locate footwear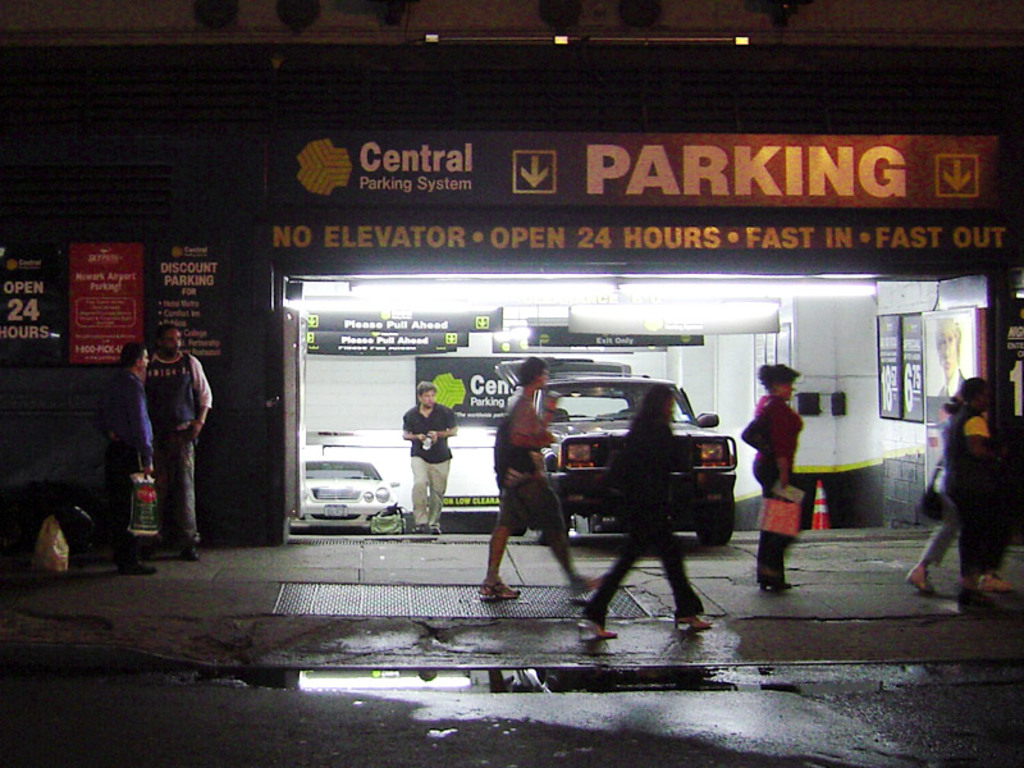
bbox=[901, 568, 936, 594]
